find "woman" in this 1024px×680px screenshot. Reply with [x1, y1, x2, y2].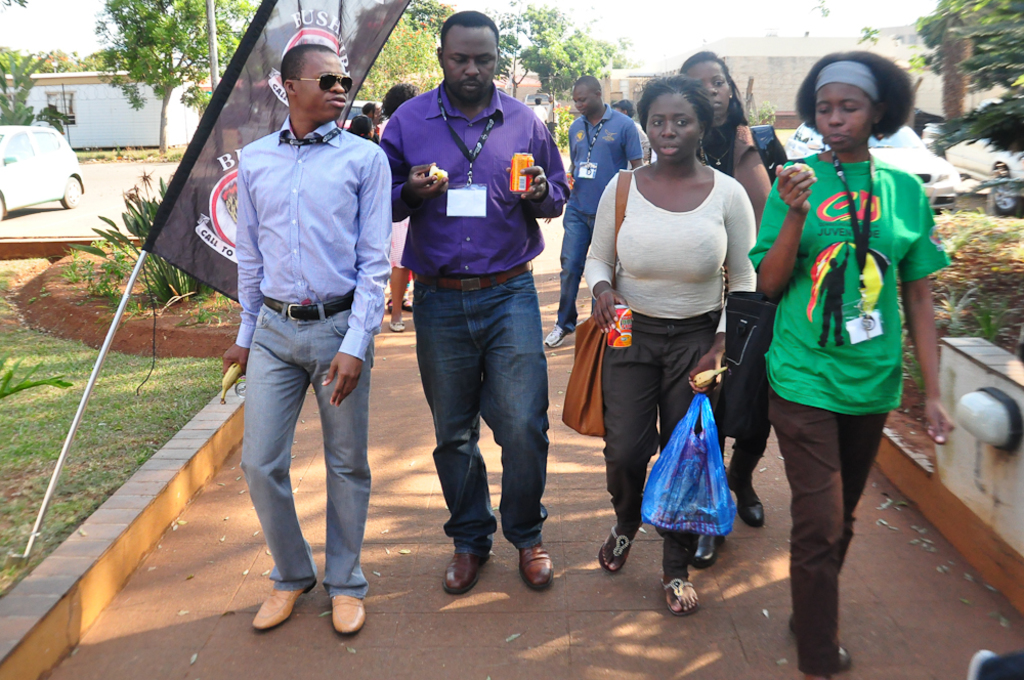
[756, 50, 948, 679].
